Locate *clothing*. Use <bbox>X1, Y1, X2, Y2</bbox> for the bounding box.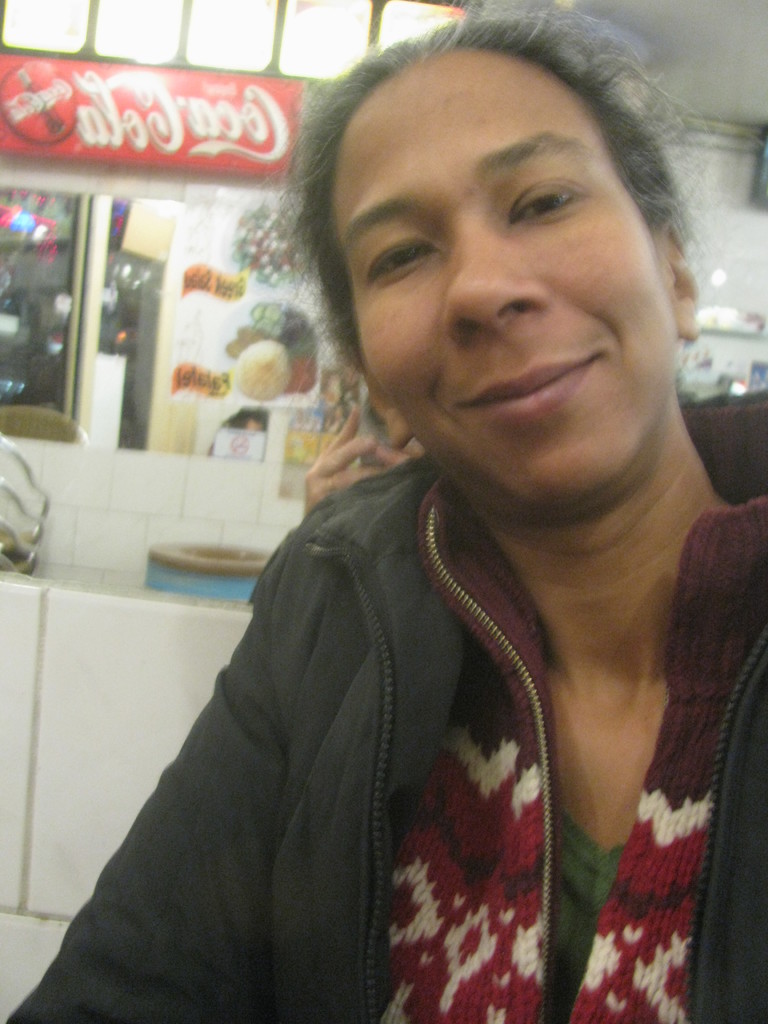
<bbox>103, 292, 751, 1022</bbox>.
